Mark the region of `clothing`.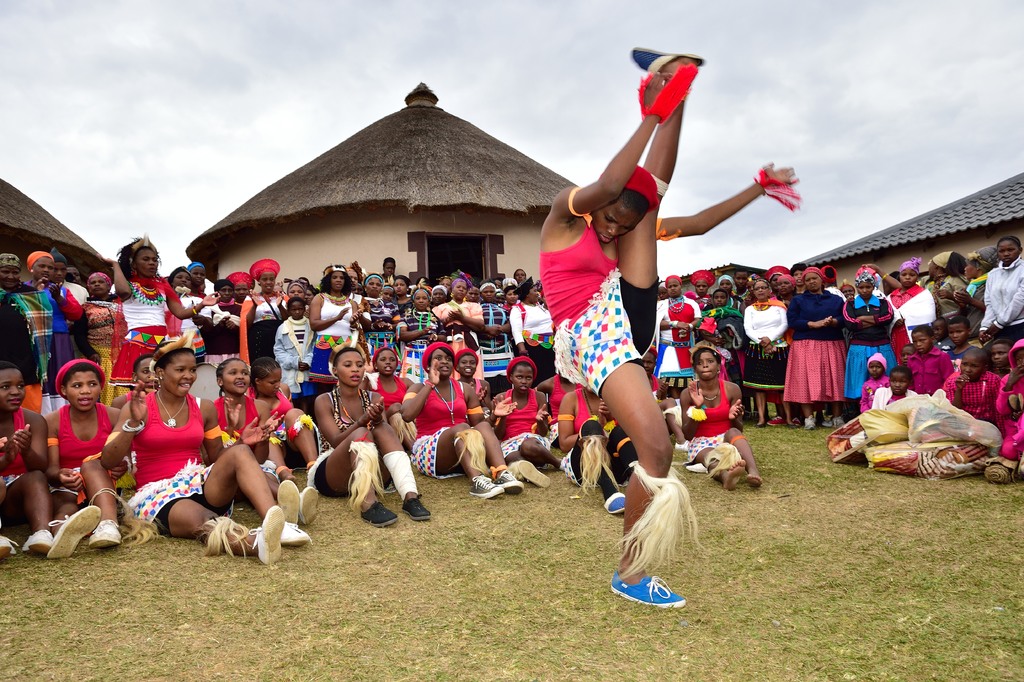
Region: [684, 381, 731, 466].
